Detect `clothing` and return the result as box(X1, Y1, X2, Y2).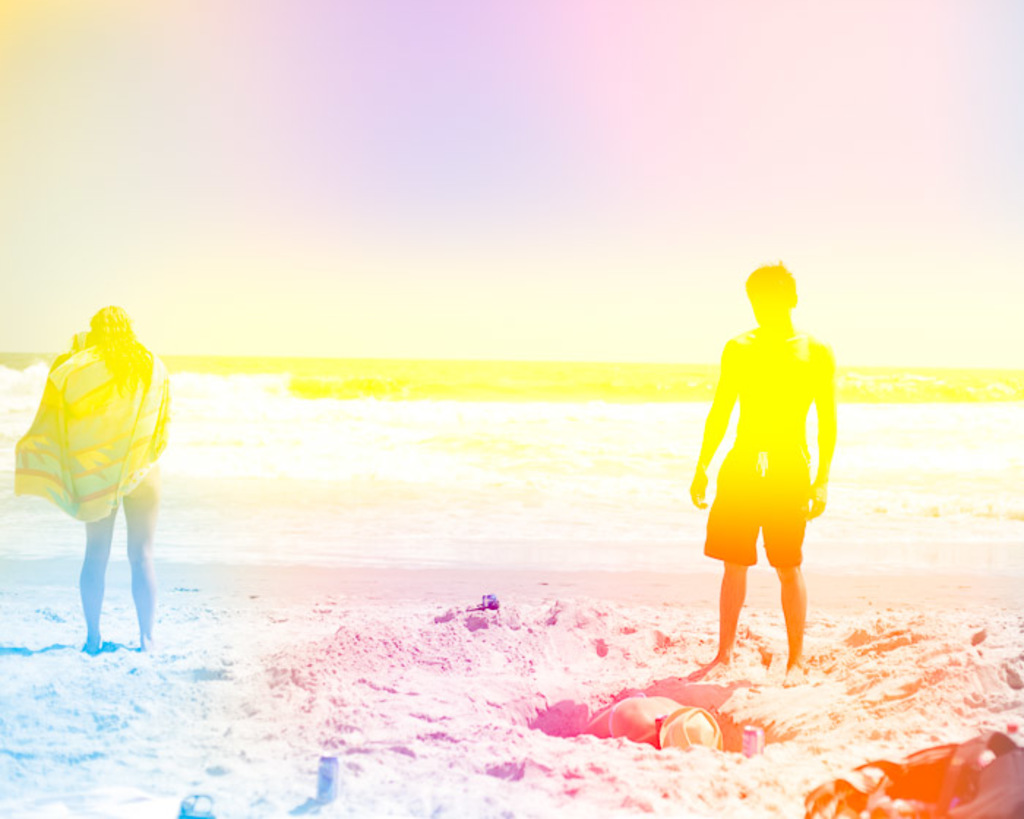
box(702, 445, 807, 566).
